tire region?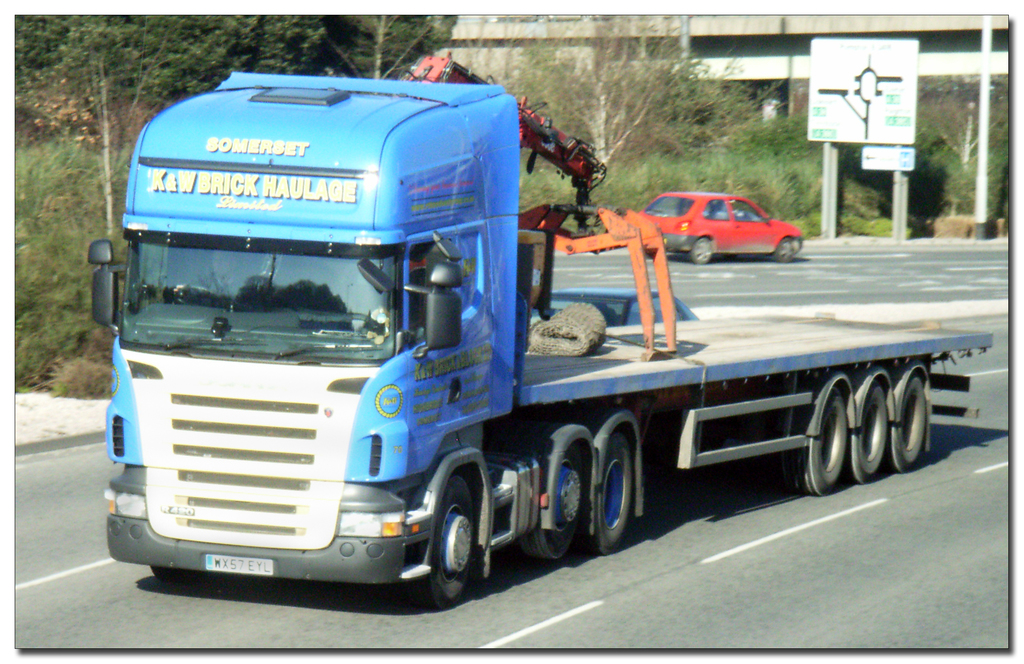
{"left": 774, "top": 237, "right": 793, "bottom": 262}
